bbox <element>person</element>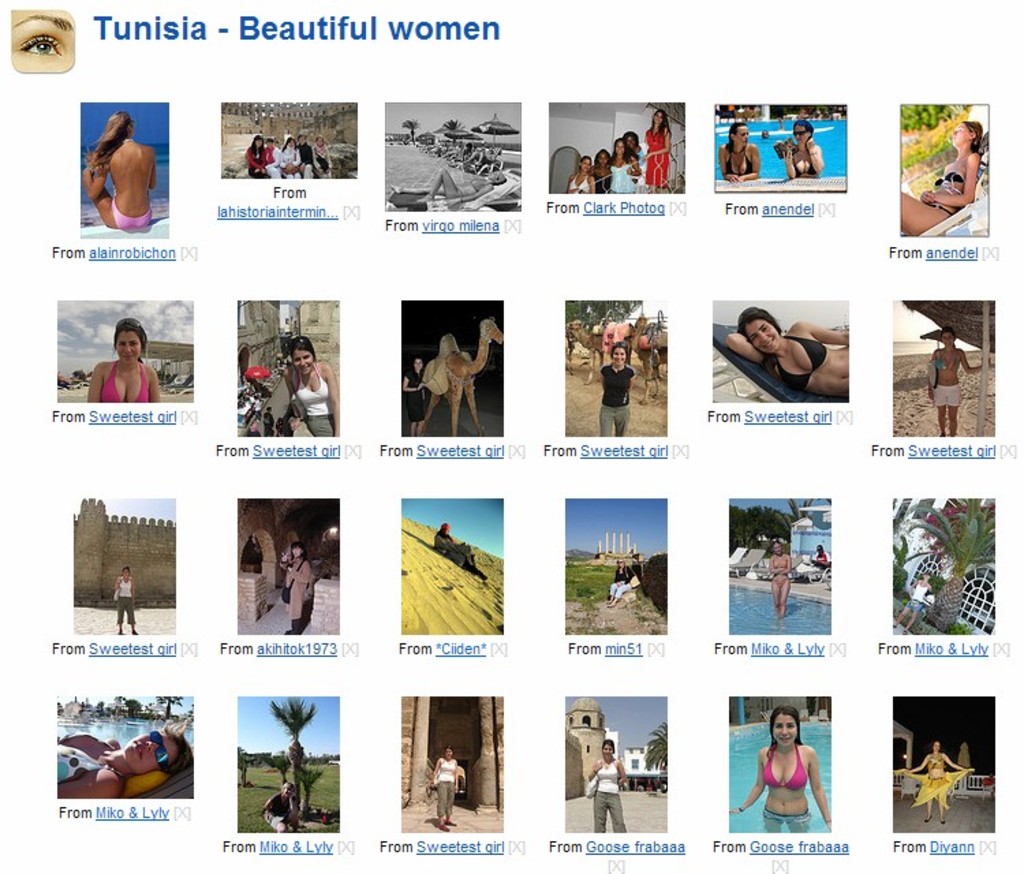
x1=287 y1=335 x2=339 y2=437
